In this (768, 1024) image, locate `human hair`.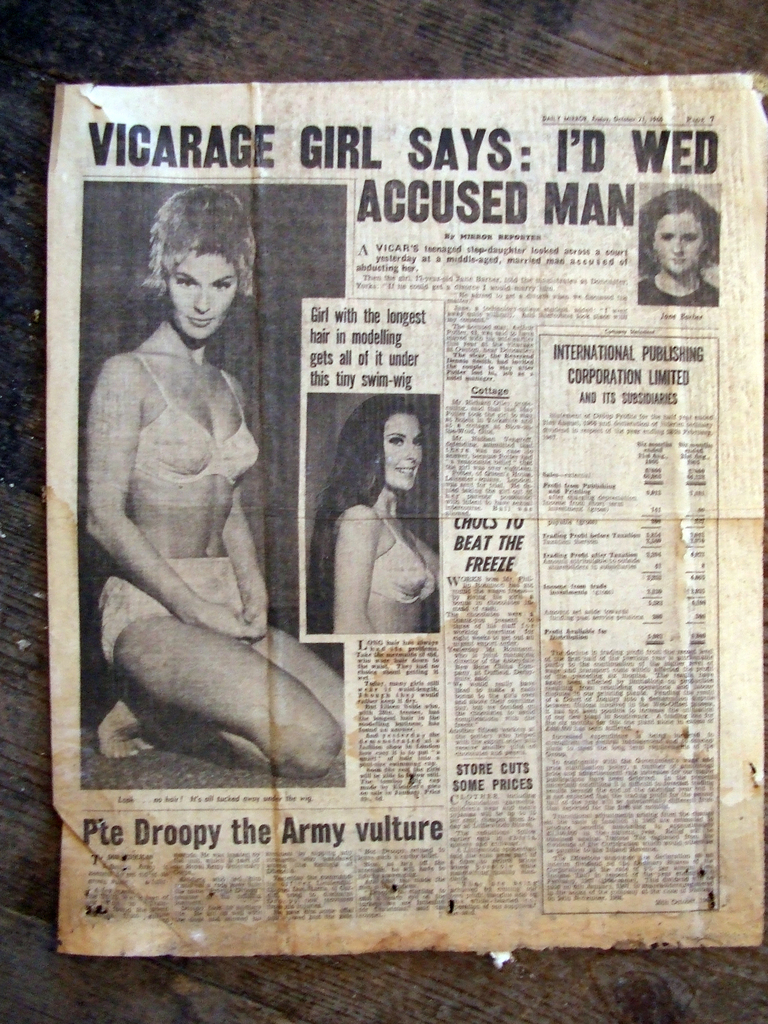
Bounding box: (x1=140, y1=180, x2=259, y2=335).
